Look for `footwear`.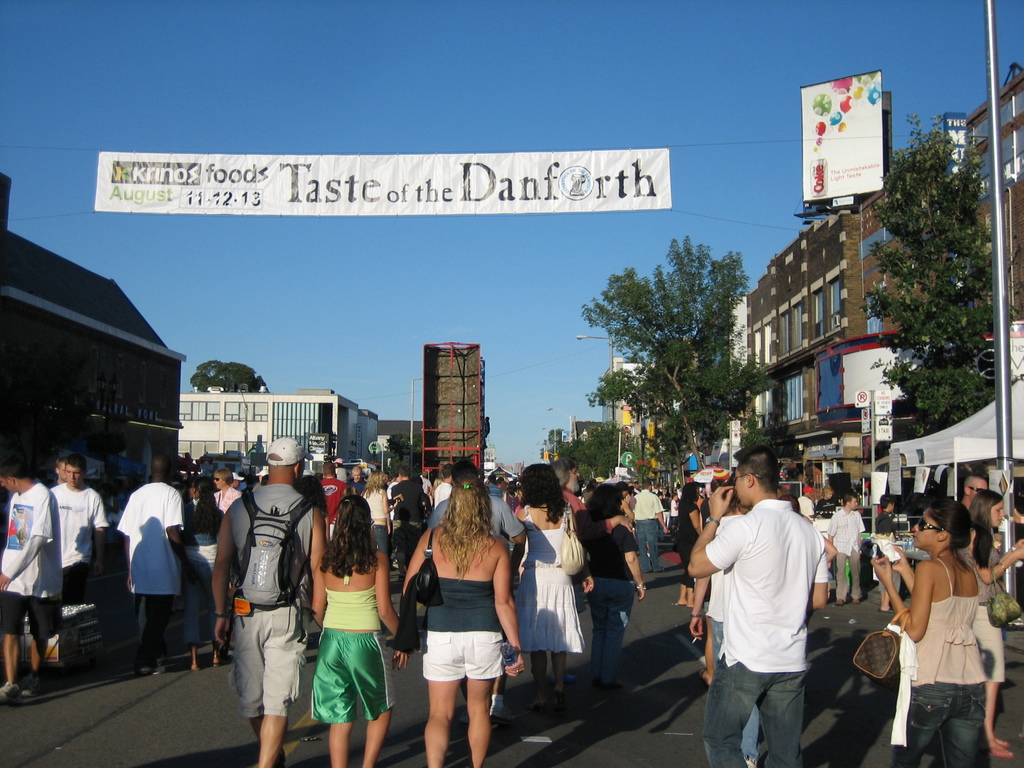
Found: box=[557, 695, 570, 707].
